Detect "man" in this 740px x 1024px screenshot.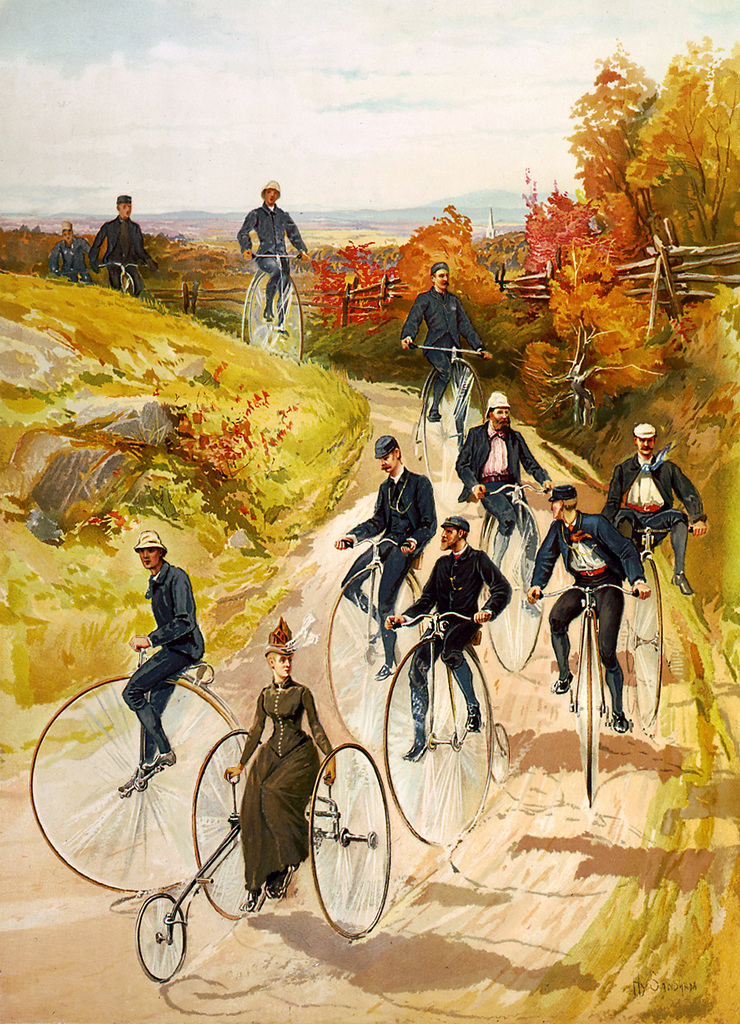
Detection: [x1=397, y1=262, x2=494, y2=447].
